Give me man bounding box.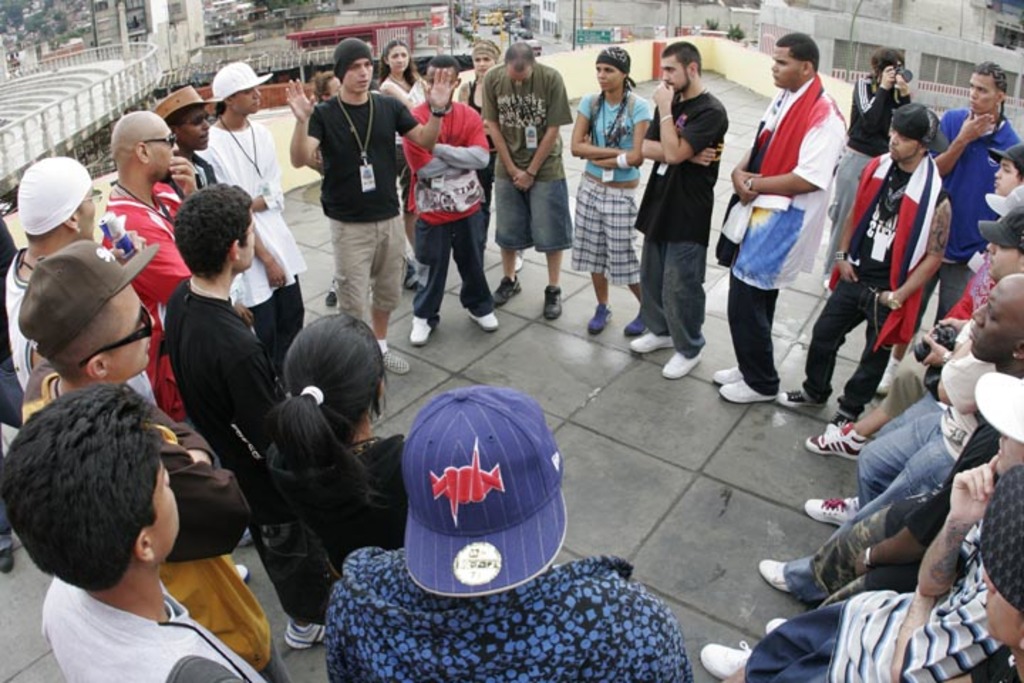
[478,46,572,326].
